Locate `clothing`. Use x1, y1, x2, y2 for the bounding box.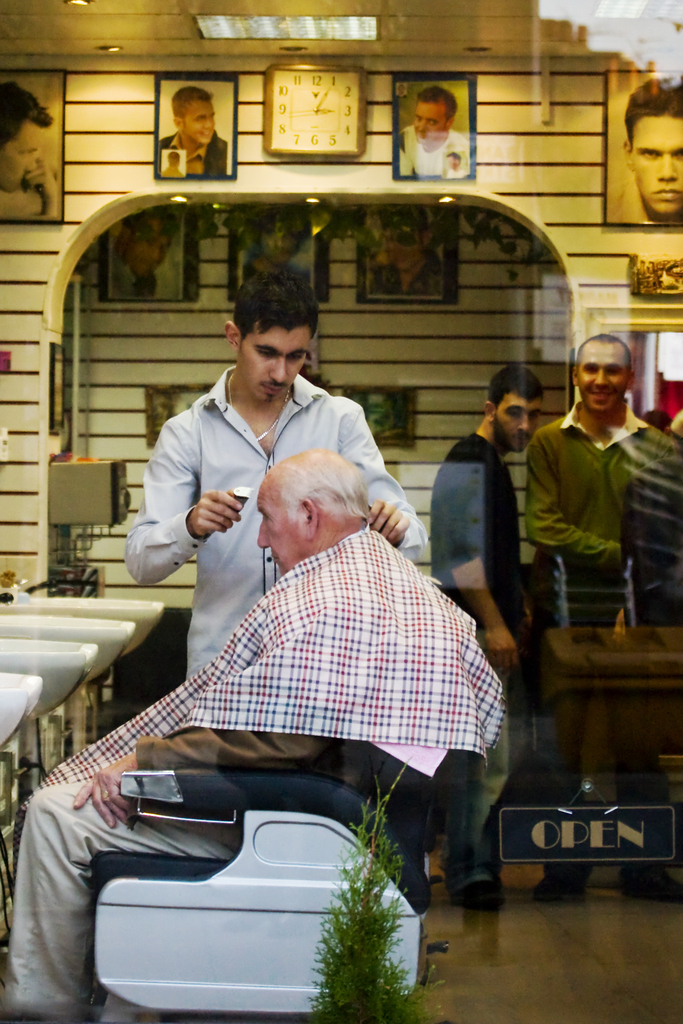
513, 386, 660, 636.
